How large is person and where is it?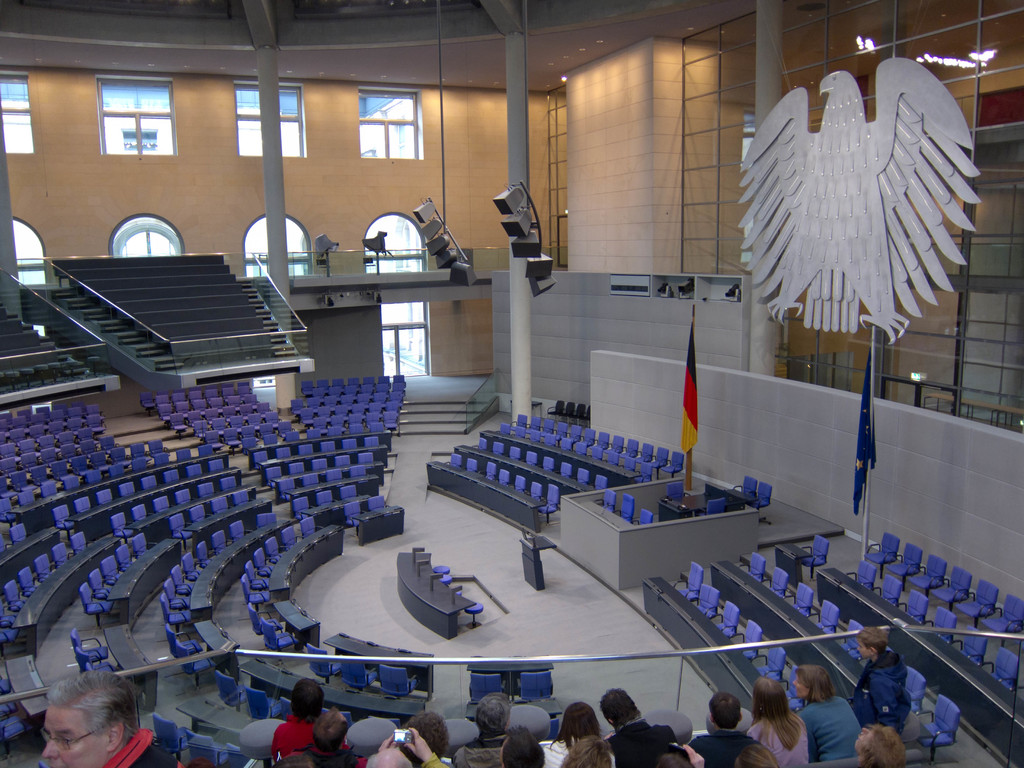
Bounding box: [x1=732, y1=743, x2=782, y2=767].
